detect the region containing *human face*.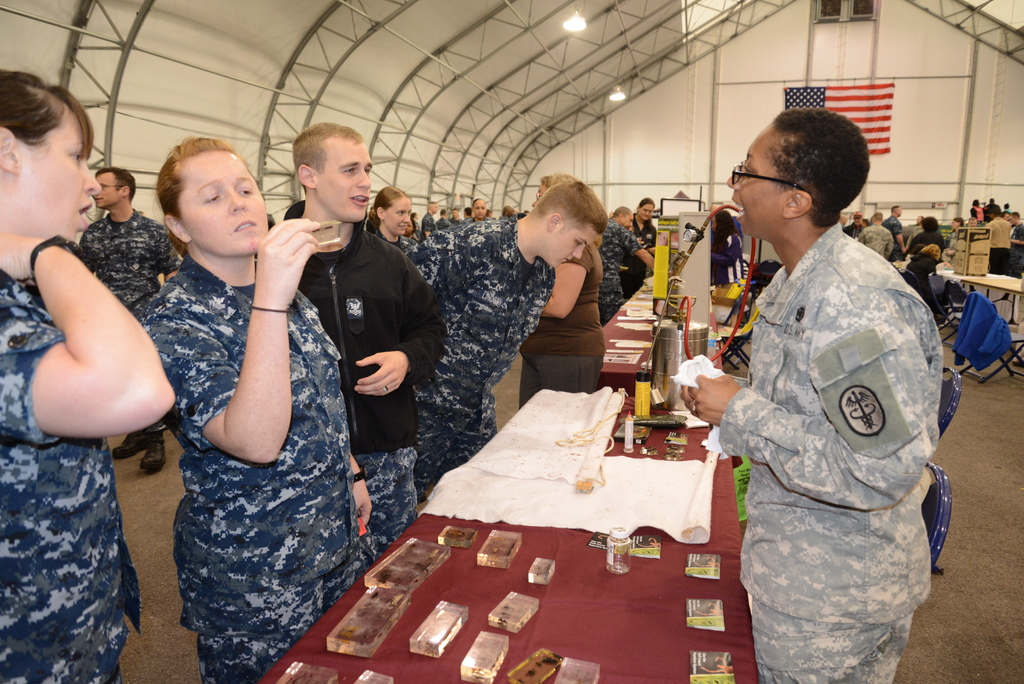
box=[509, 208, 516, 216].
